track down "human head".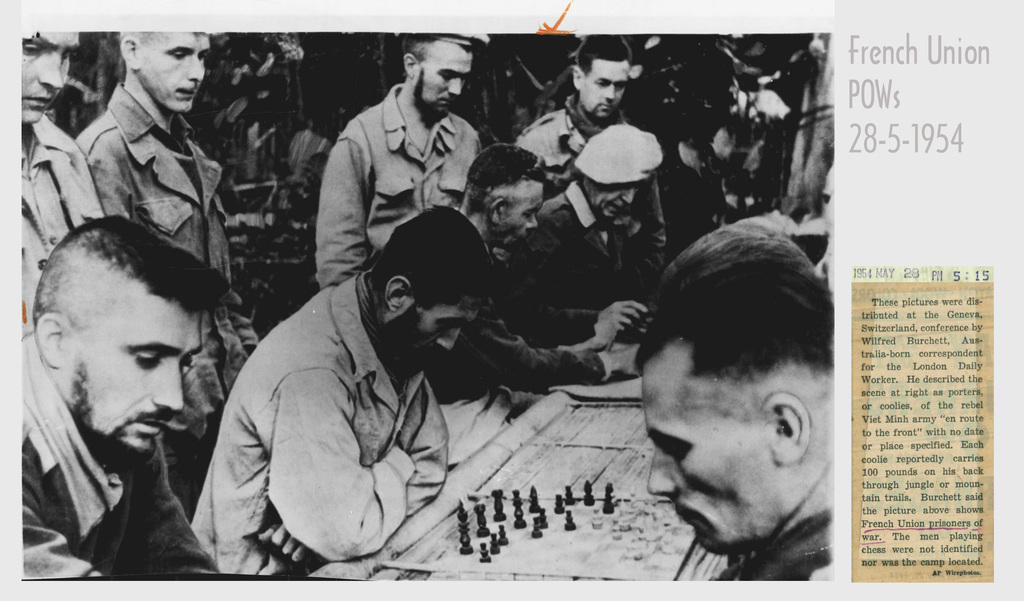
Tracked to bbox(120, 28, 215, 114).
